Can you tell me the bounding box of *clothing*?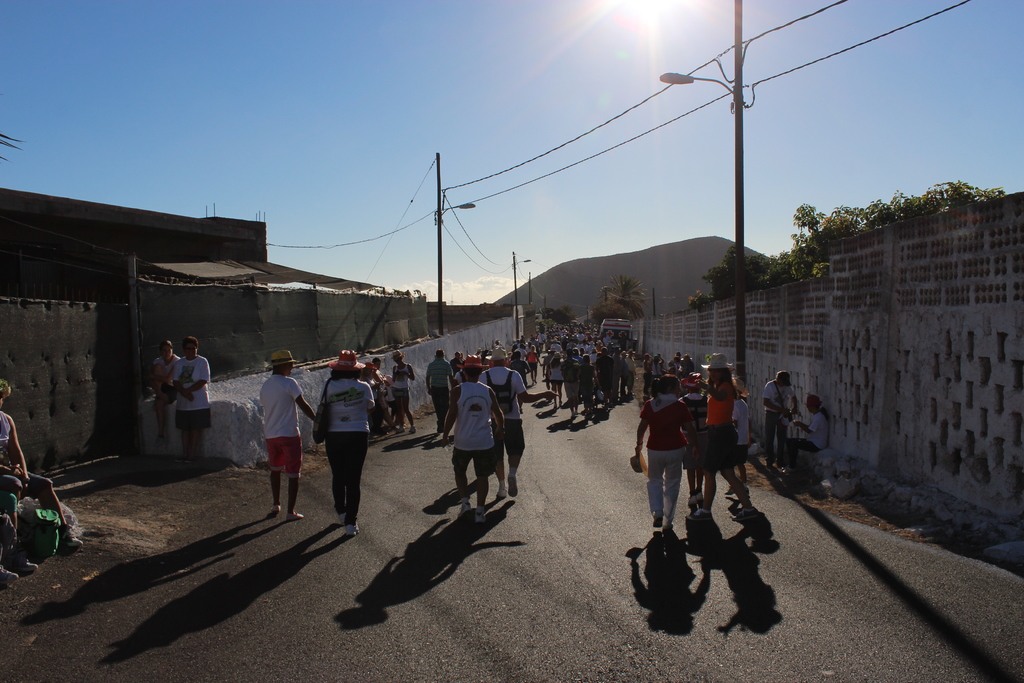
x1=427 y1=356 x2=448 y2=430.
